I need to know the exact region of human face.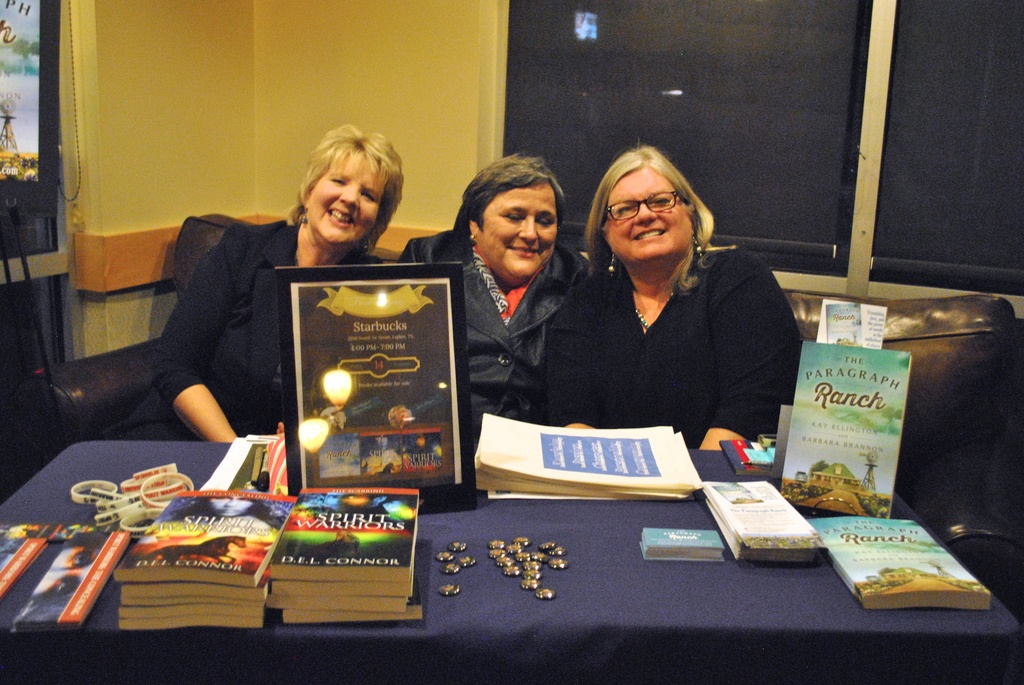
Region: region(477, 179, 557, 285).
